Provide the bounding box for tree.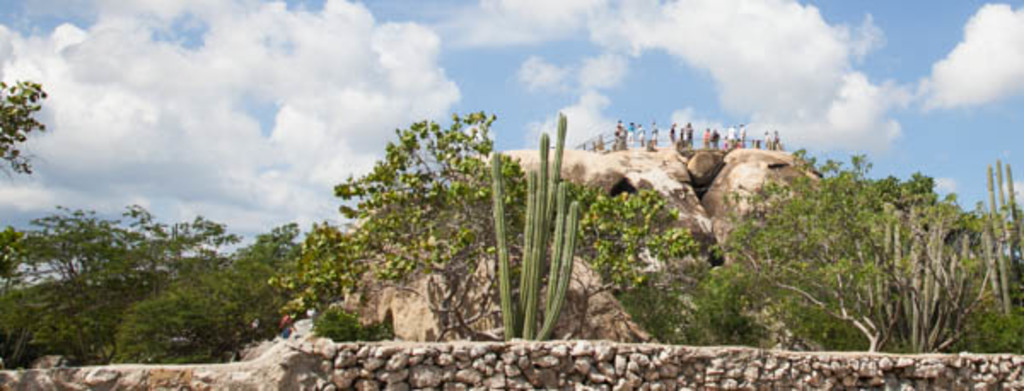
pyautogui.locateOnScreen(0, 77, 53, 188).
